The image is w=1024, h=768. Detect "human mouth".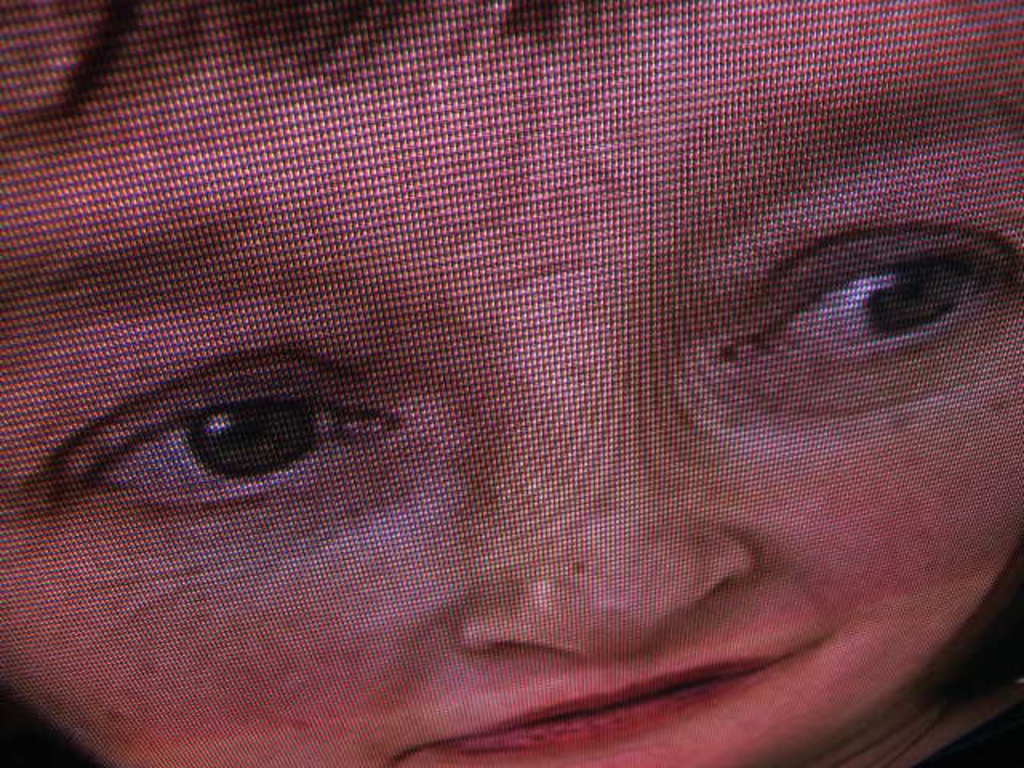
Detection: bbox(422, 654, 794, 752).
